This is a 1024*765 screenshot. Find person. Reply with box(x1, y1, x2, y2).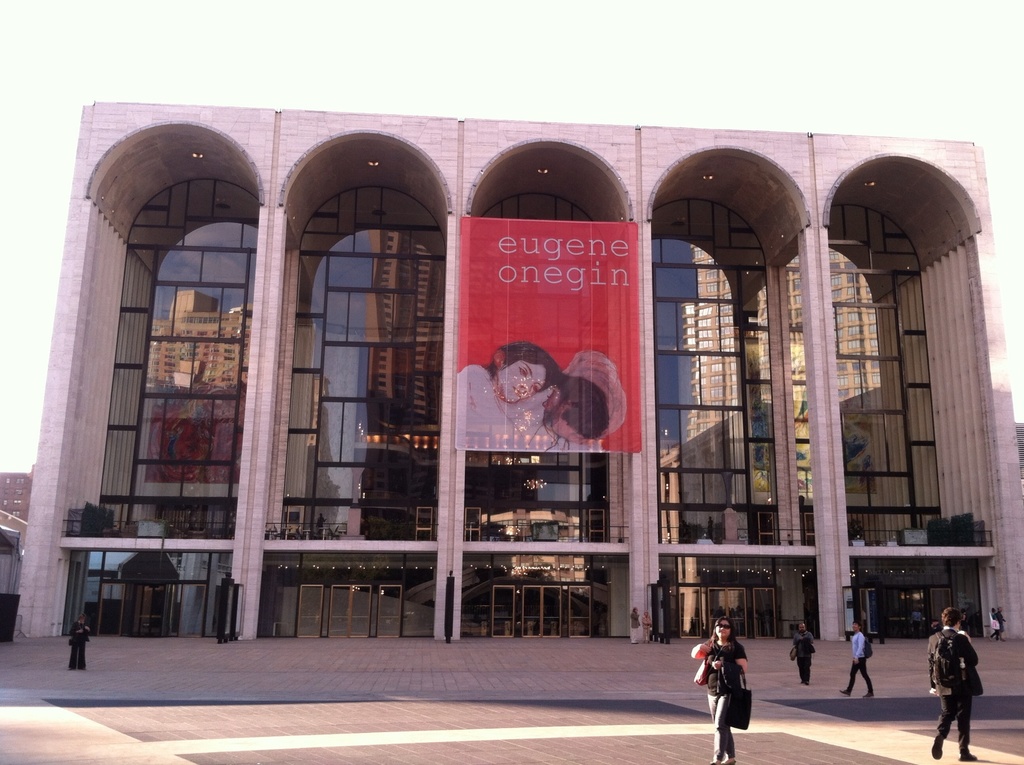
box(931, 604, 980, 764).
